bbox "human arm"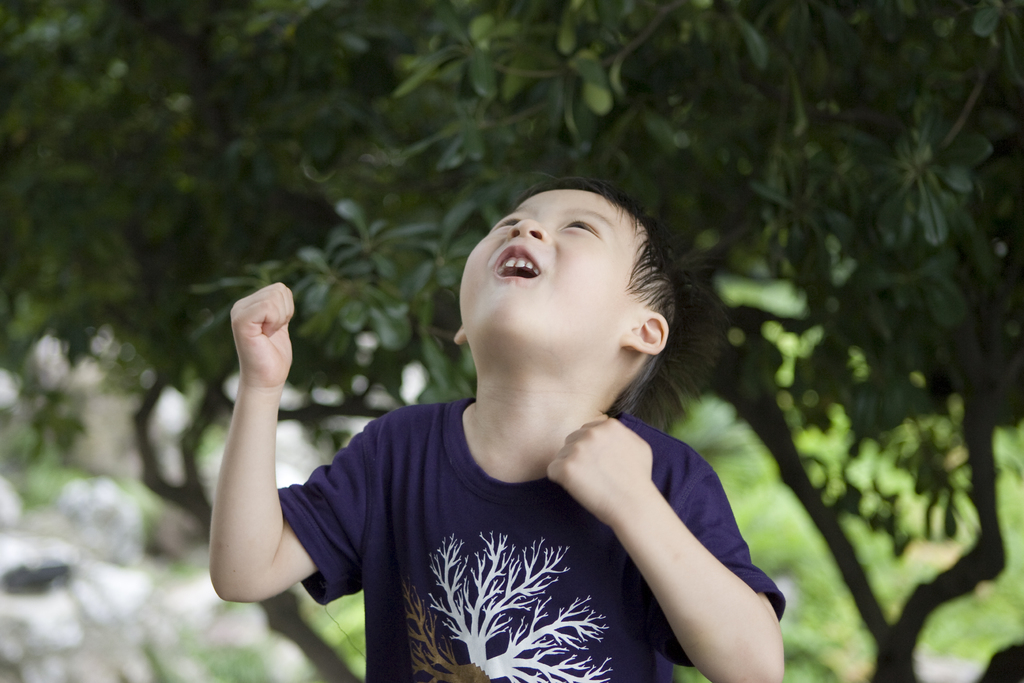
205/286/337/630
